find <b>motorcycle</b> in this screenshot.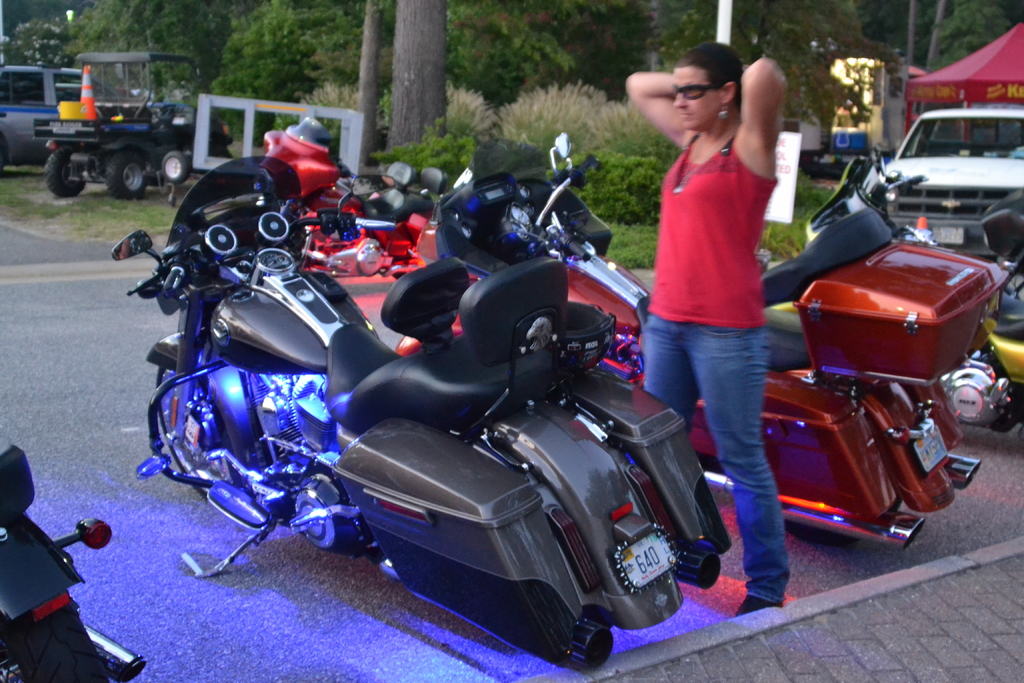
The bounding box for <b>motorcycle</b> is <box>883,142,1020,317</box>.
